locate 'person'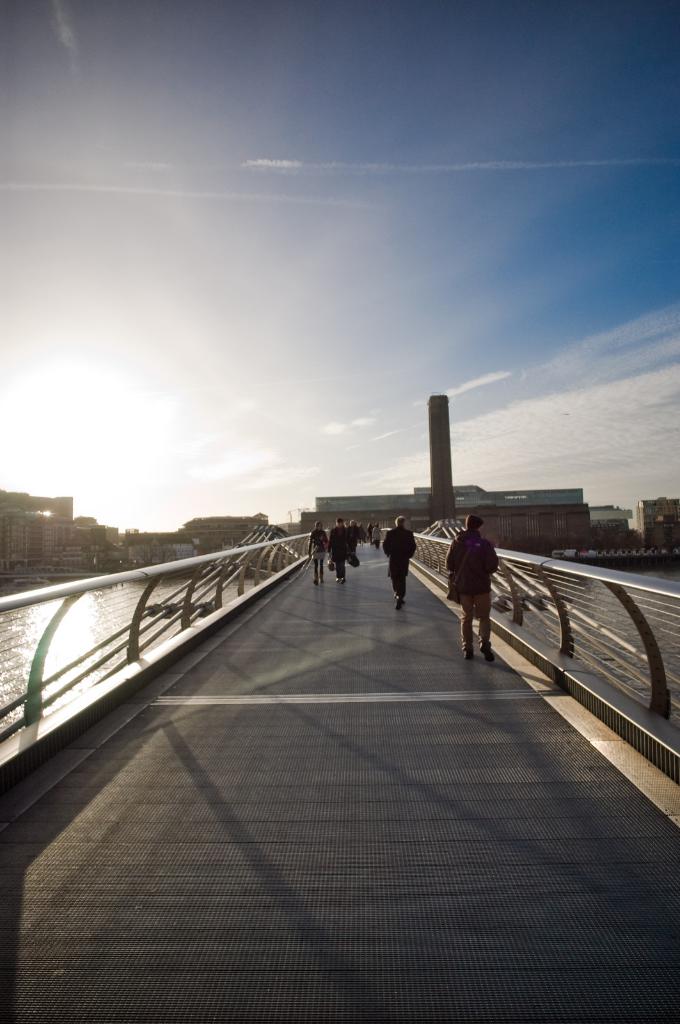
[324,518,365,581]
